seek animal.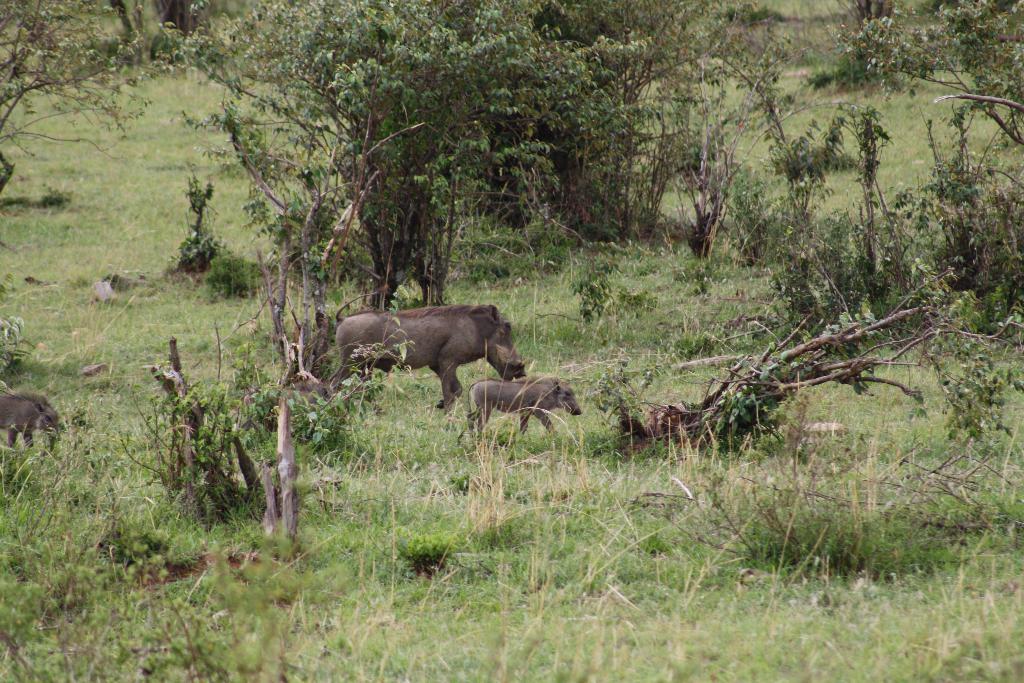
region(467, 378, 584, 450).
